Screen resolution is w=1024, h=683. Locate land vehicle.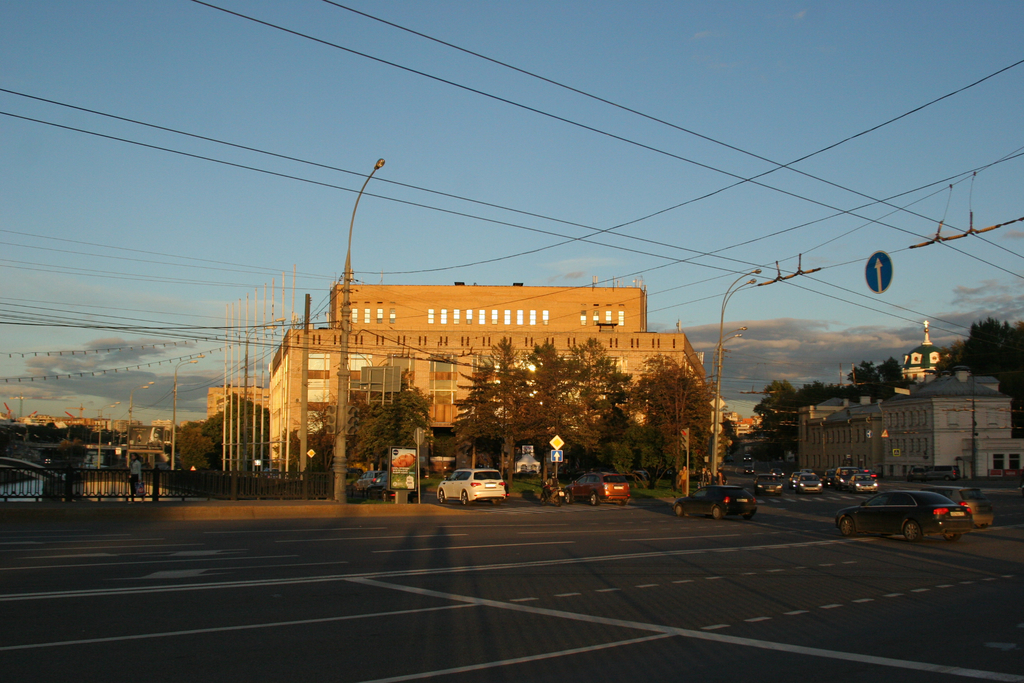
[x1=833, y1=482, x2=989, y2=550].
